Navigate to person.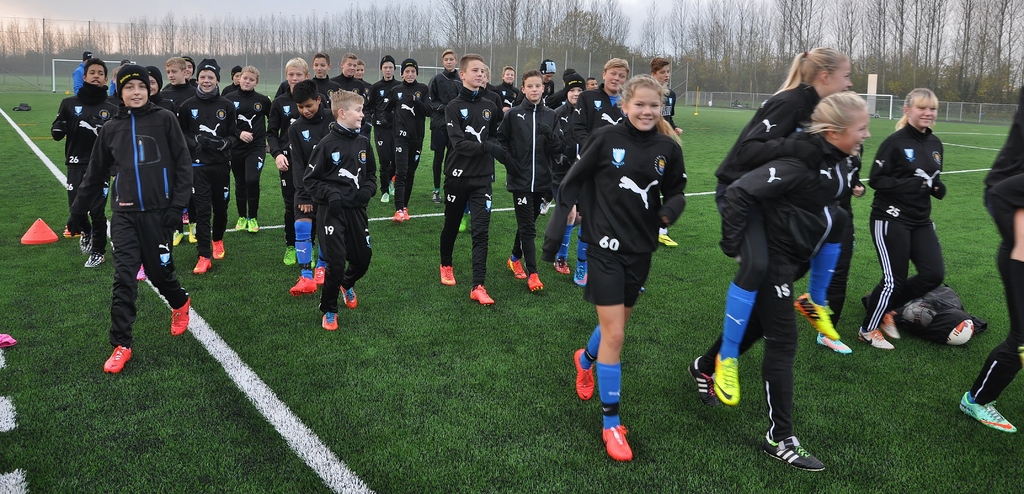
Navigation target: <bbox>955, 239, 1023, 433</bbox>.
